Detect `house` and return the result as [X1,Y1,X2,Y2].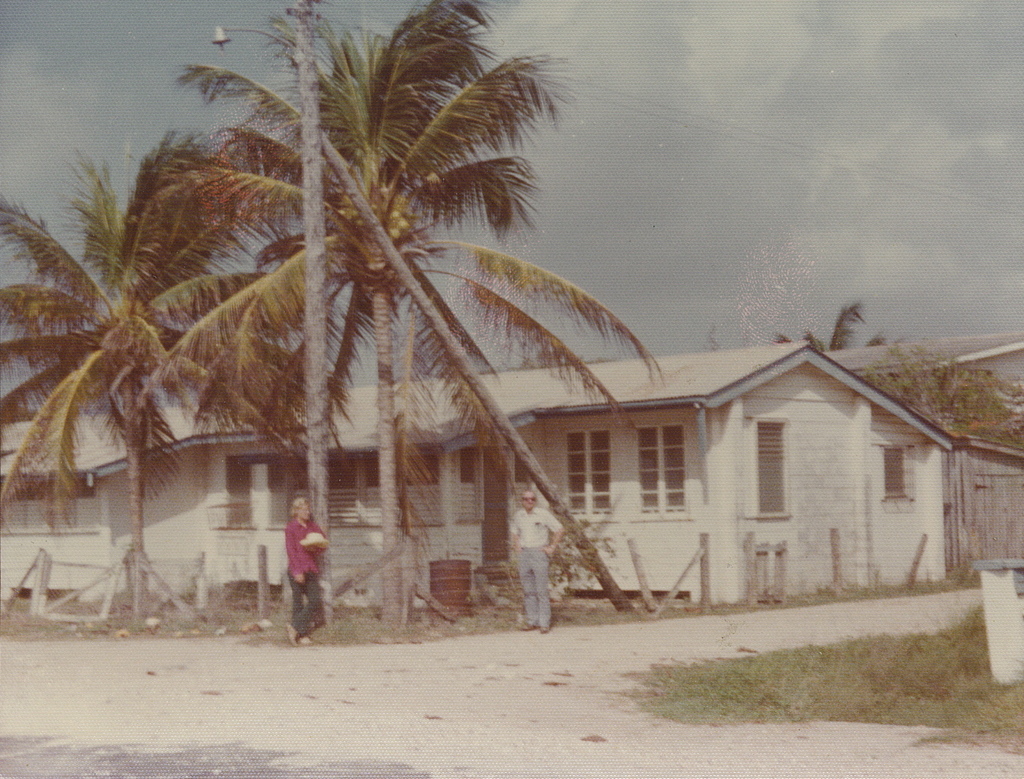
[0,340,953,612].
